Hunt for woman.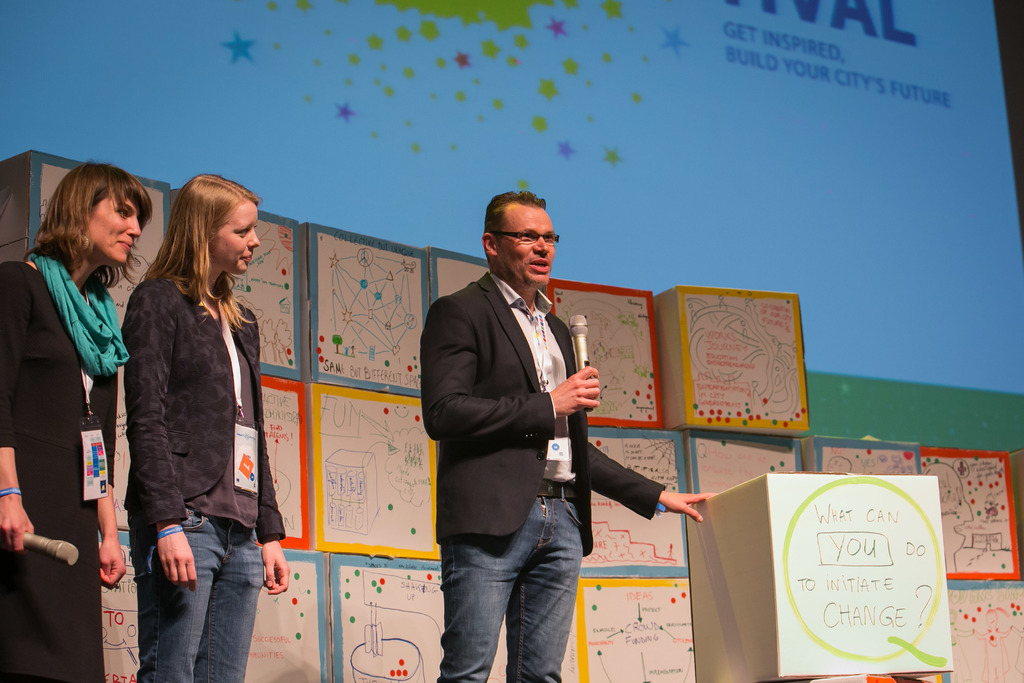
Hunted down at bbox=(0, 153, 152, 682).
